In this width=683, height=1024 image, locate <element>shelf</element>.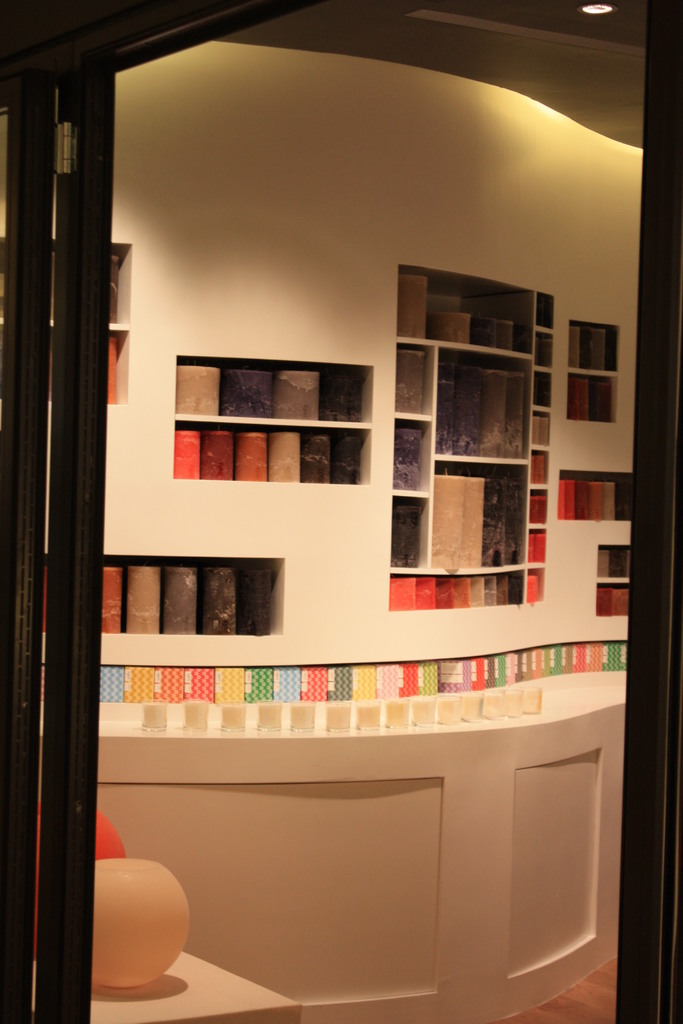
Bounding box: [left=591, top=545, right=635, bottom=584].
